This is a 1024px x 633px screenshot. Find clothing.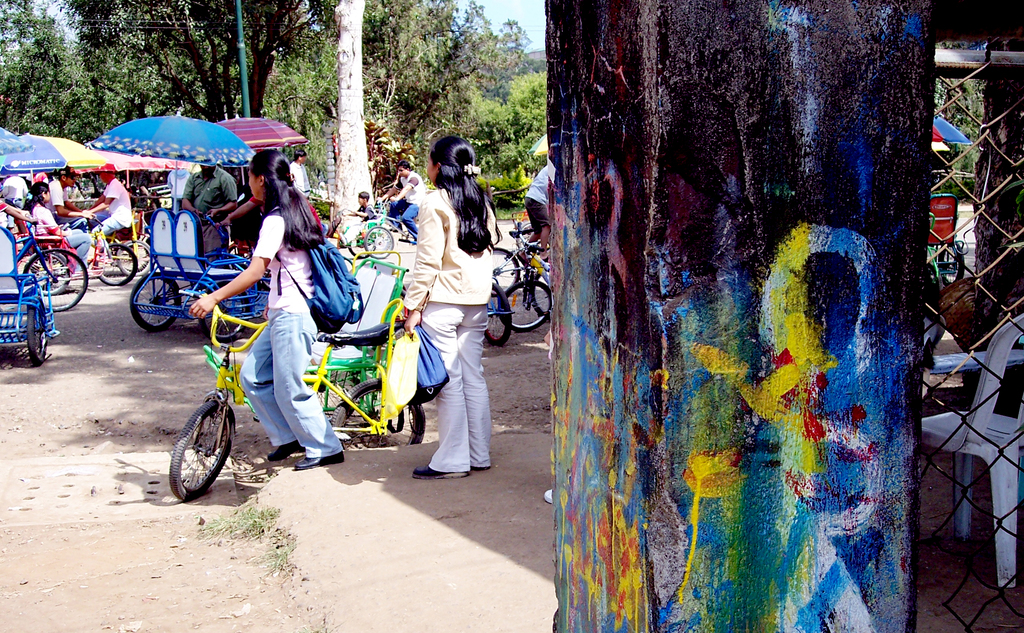
Bounding box: Rect(525, 167, 550, 235).
